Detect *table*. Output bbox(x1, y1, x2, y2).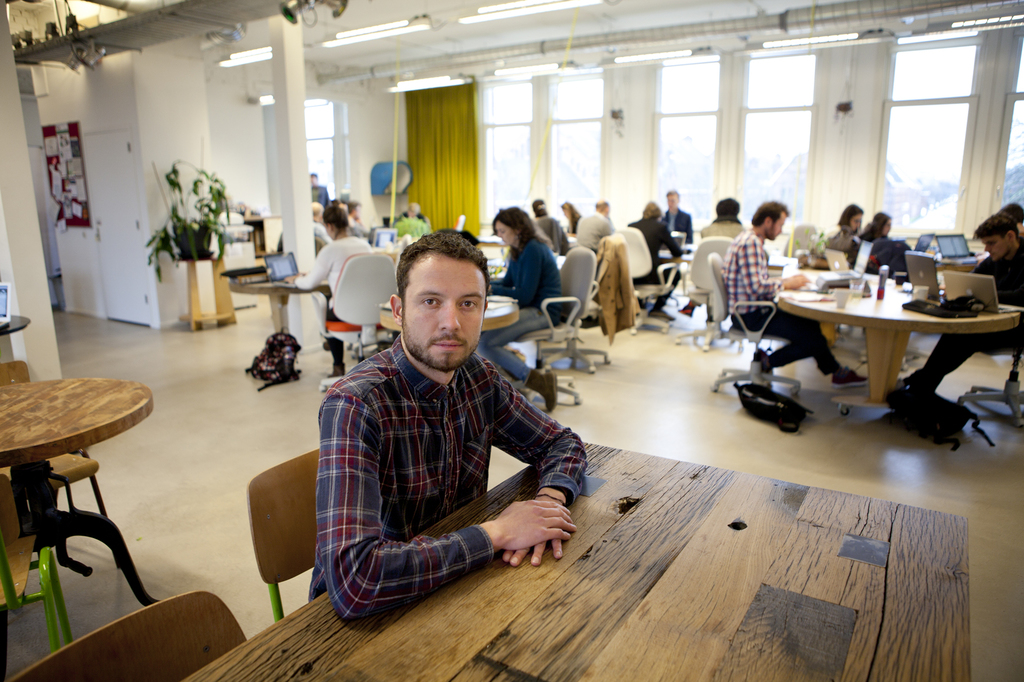
bbox(178, 438, 973, 681).
